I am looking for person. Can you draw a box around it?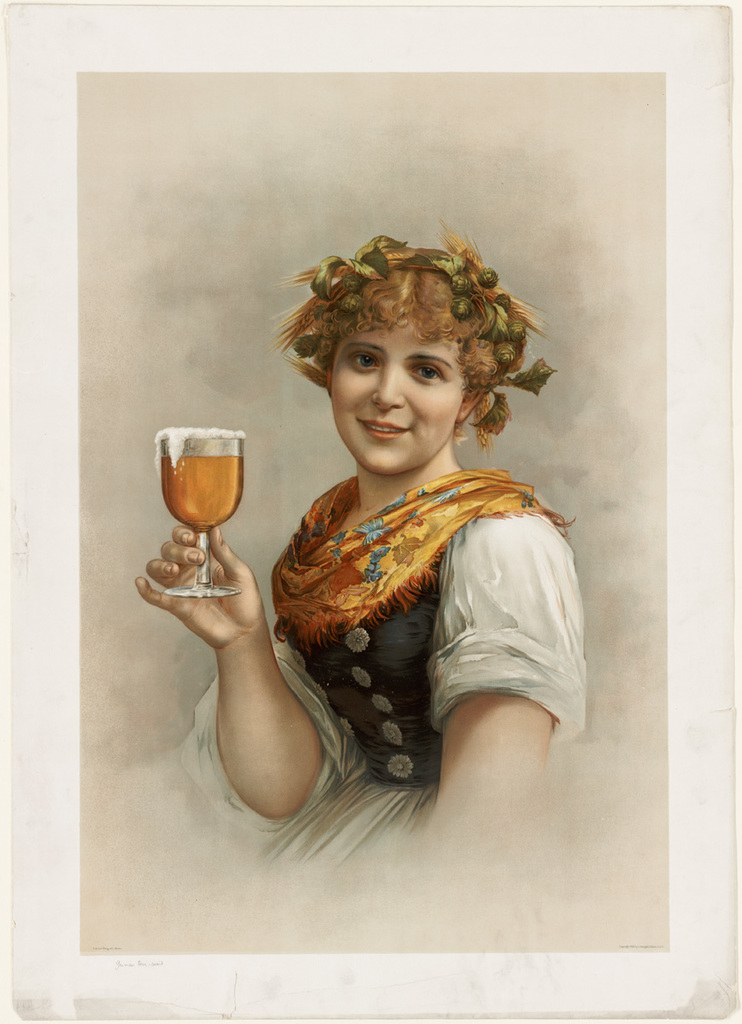
Sure, the bounding box is box=[186, 206, 583, 879].
